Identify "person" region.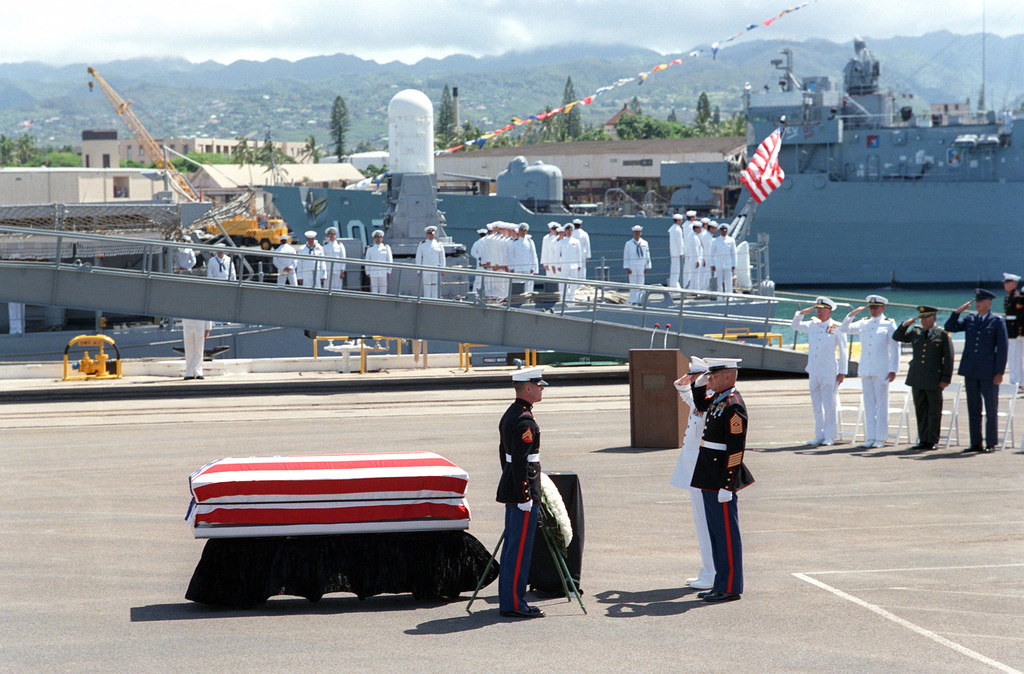
Region: box=[421, 228, 443, 299].
